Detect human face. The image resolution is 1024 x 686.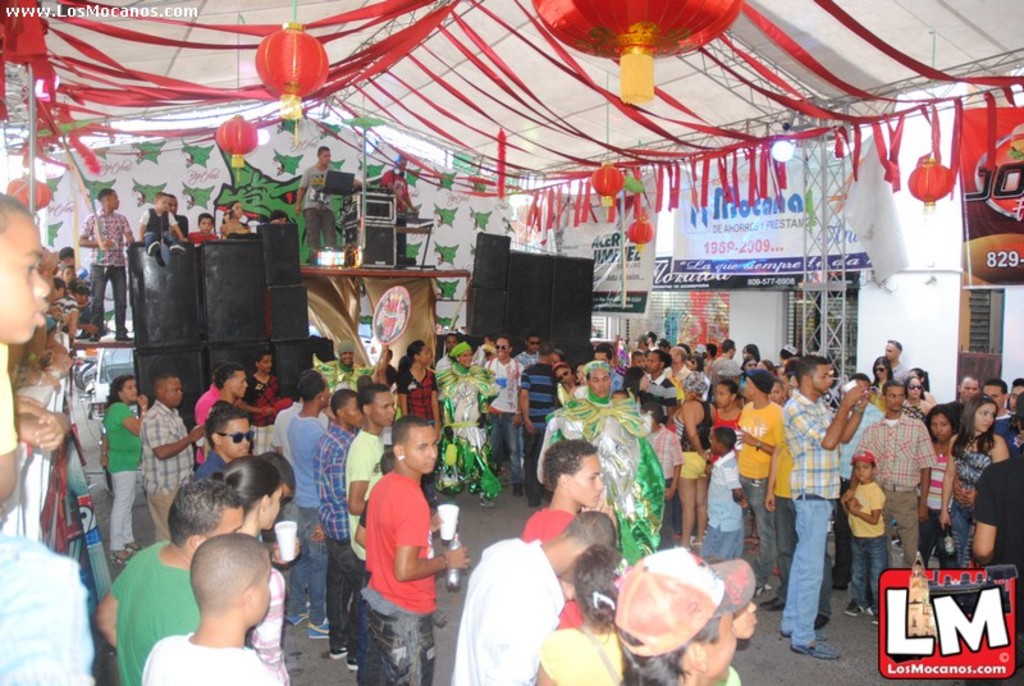
x1=988 y1=385 x2=1002 y2=399.
